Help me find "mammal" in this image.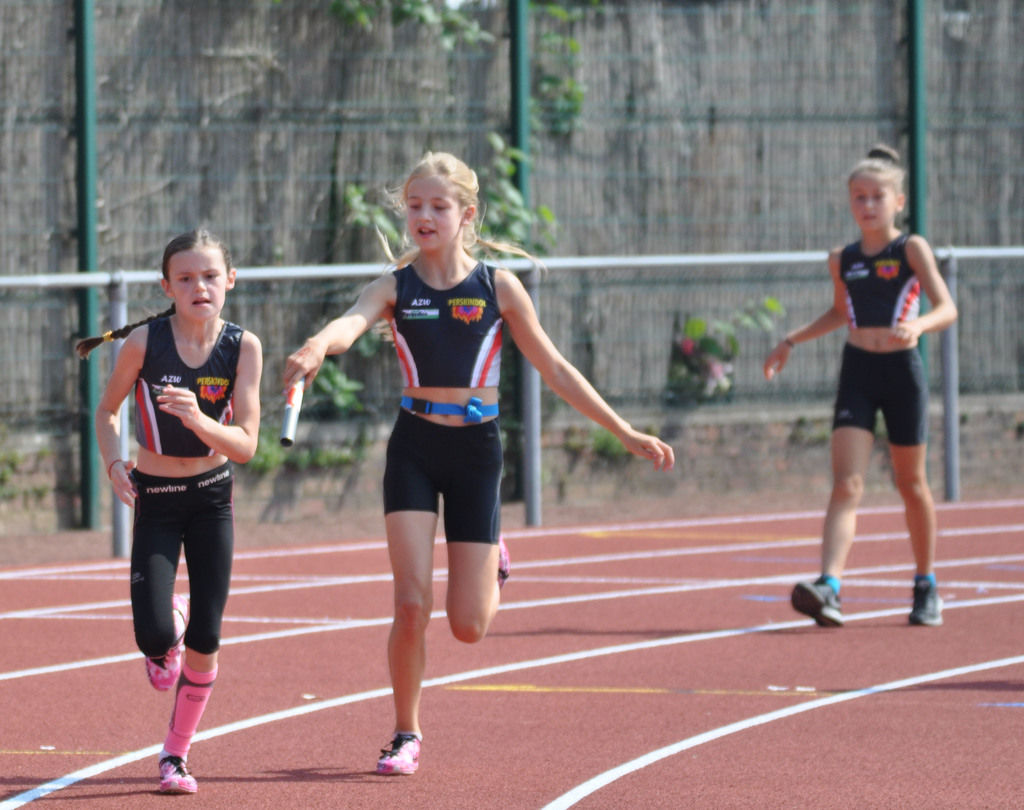
Found it: 284/146/674/780.
